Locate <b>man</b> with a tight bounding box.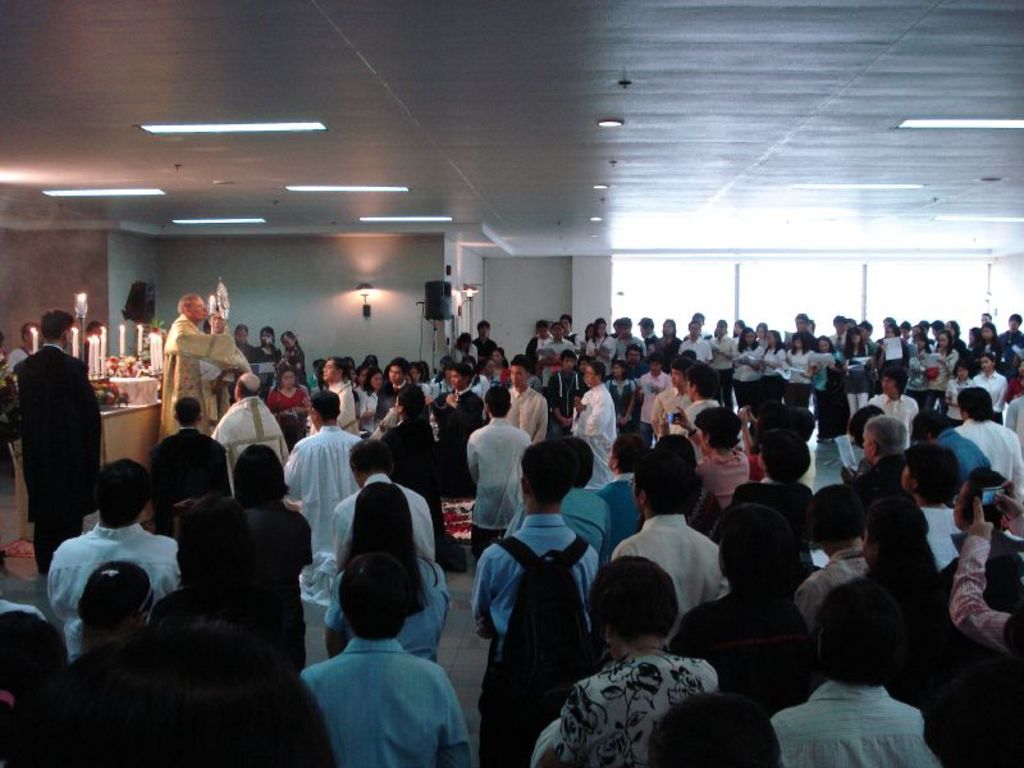
bbox=(612, 314, 648, 360).
